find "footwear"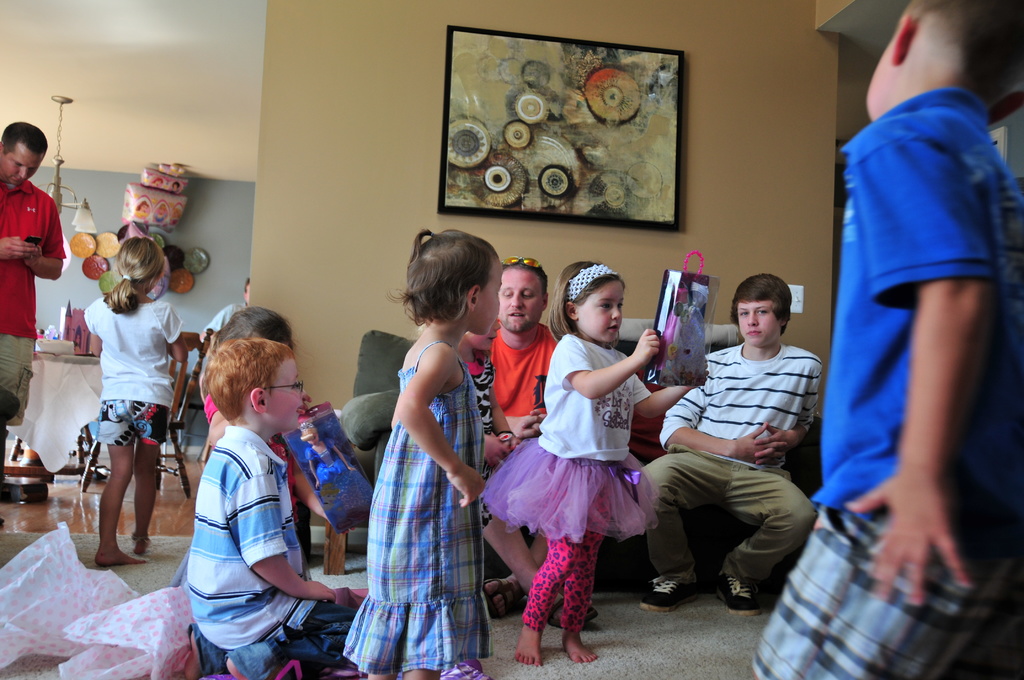
bbox(638, 563, 705, 611)
